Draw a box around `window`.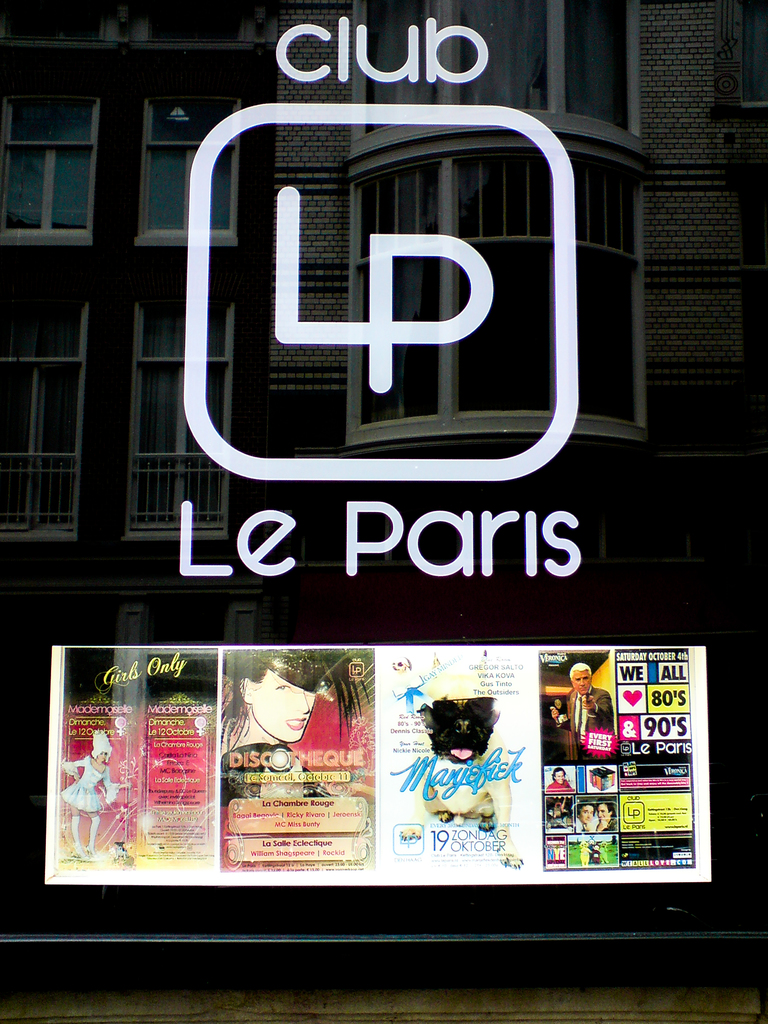
{"left": 4, "top": 0, "right": 105, "bottom": 36}.
